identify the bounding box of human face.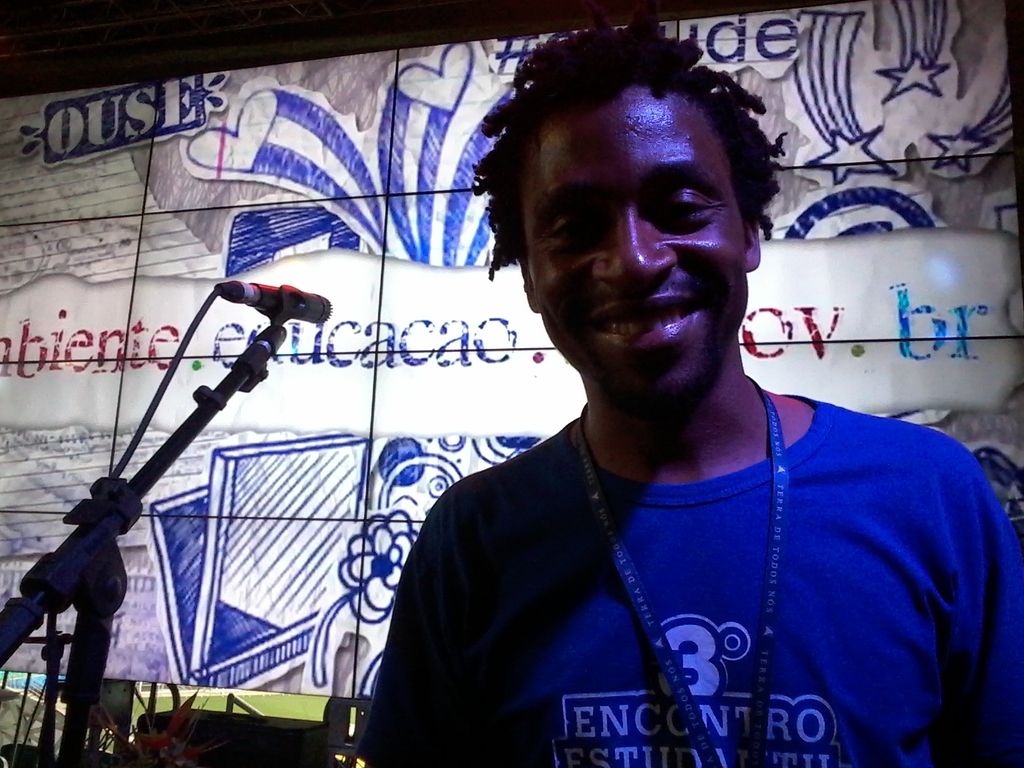
box(522, 81, 744, 408).
